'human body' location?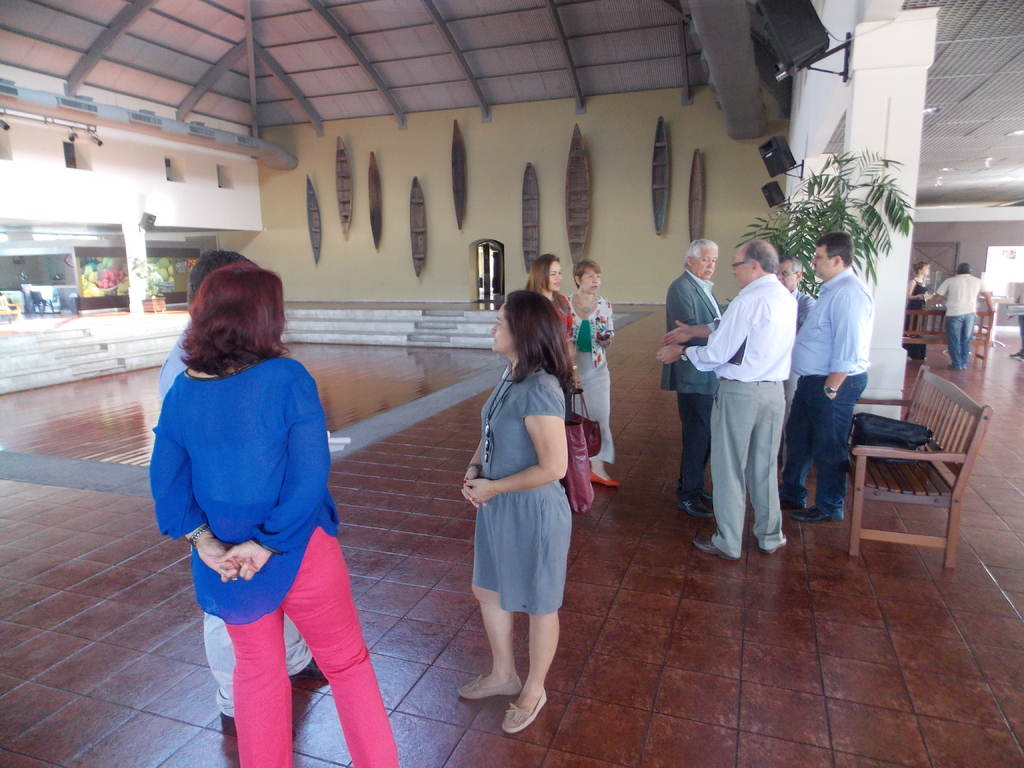
x1=785 y1=232 x2=870 y2=529
